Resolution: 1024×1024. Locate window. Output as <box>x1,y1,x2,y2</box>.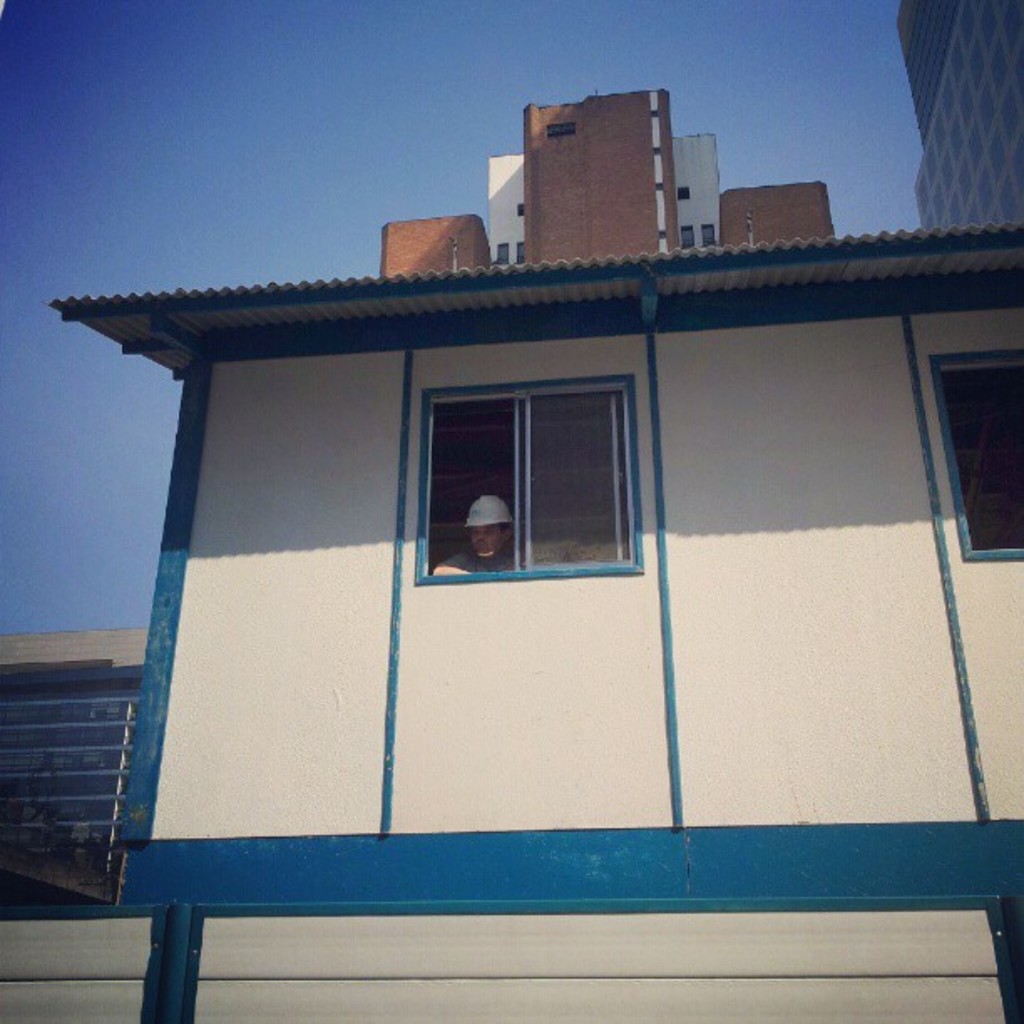
<box>703,224,713,244</box>.
